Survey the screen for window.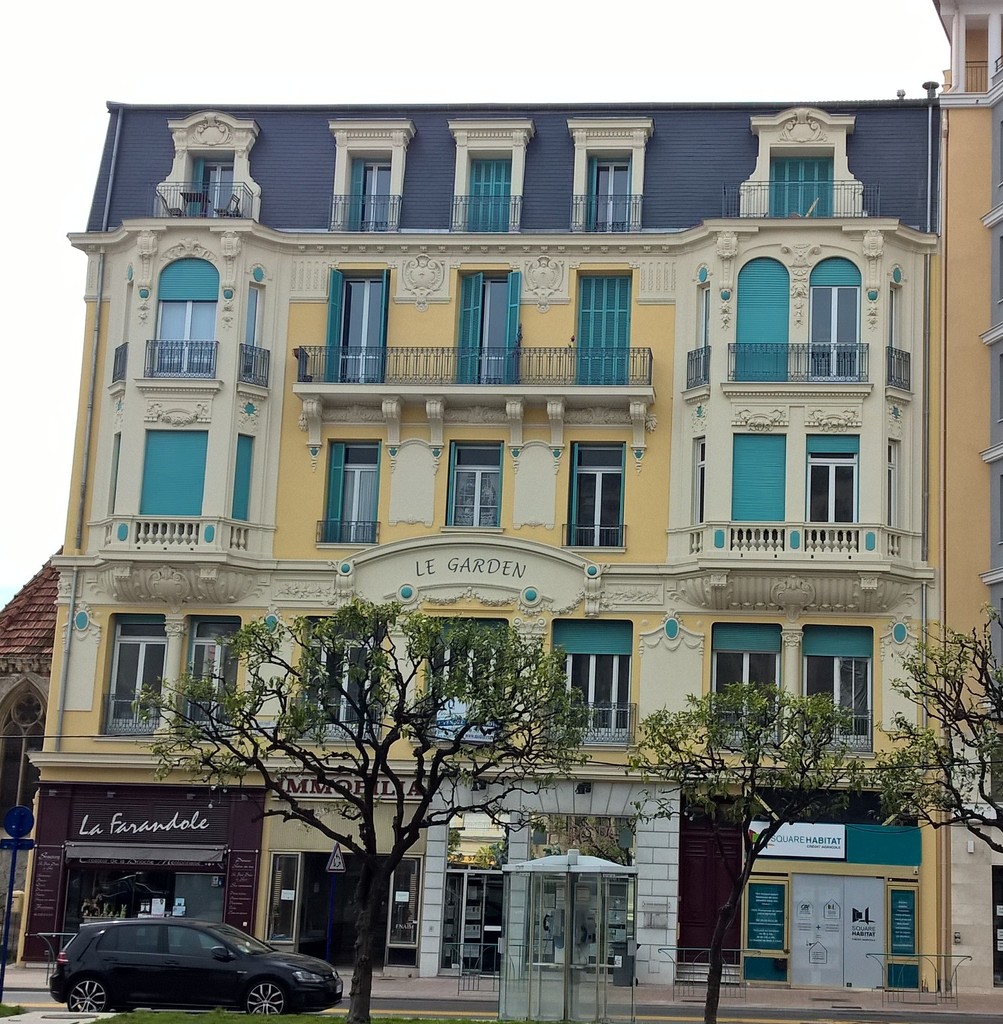
Survey found: locate(735, 252, 795, 383).
